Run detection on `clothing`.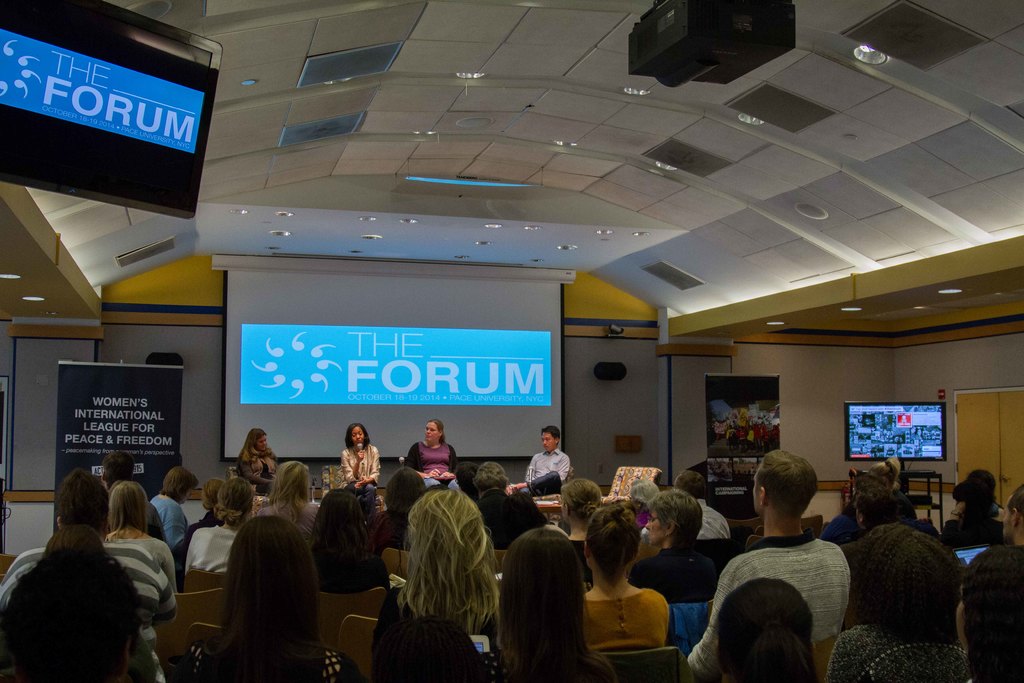
Result: [231,451,272,488].
